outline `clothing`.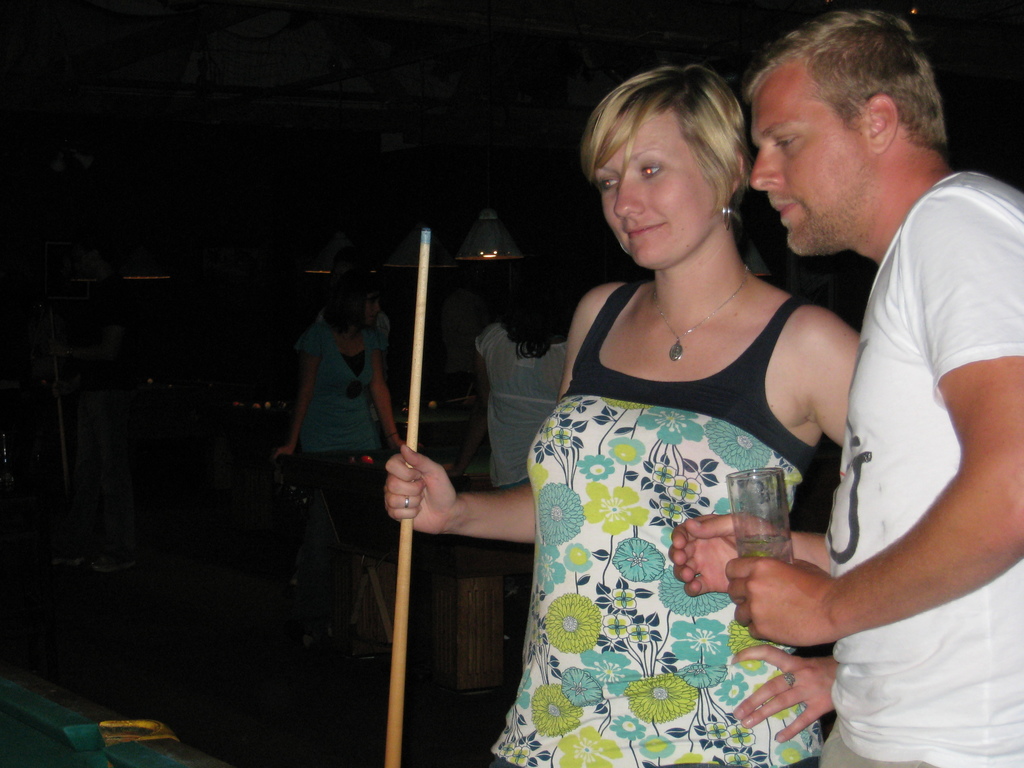
Outline: region(513, 268, 850, 739).
